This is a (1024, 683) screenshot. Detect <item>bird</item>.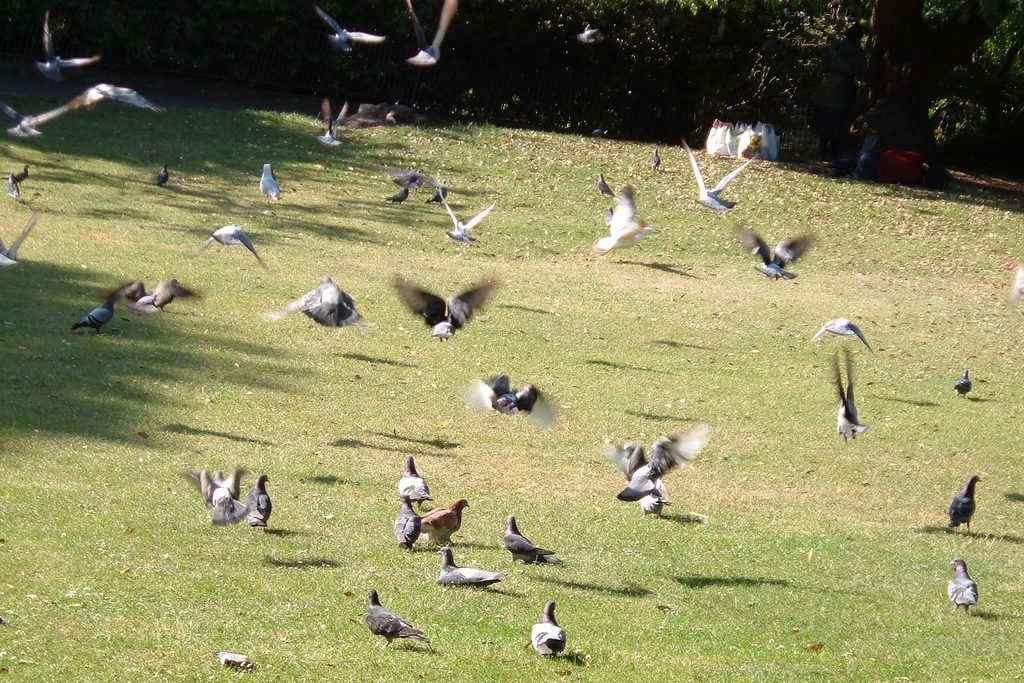
5:161:47:201.
